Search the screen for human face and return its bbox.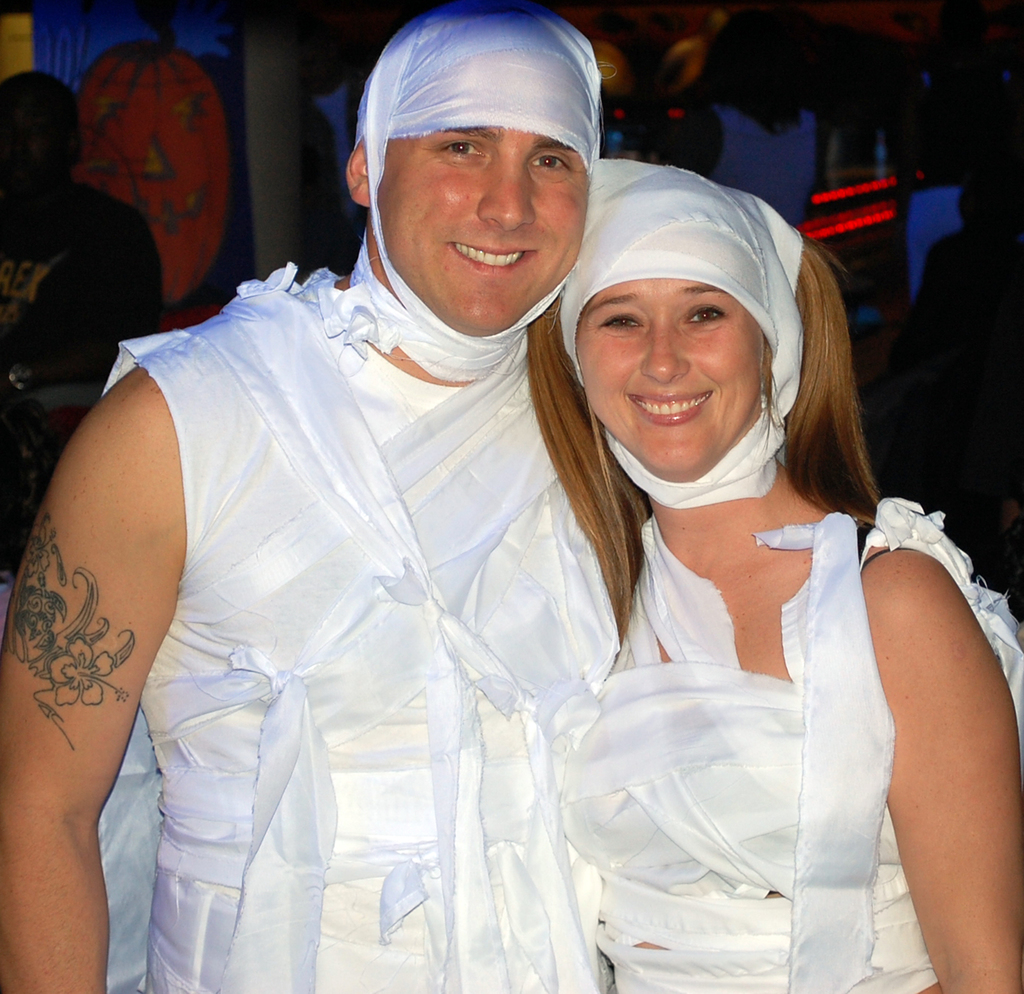
Found: 367:117:588:340.
